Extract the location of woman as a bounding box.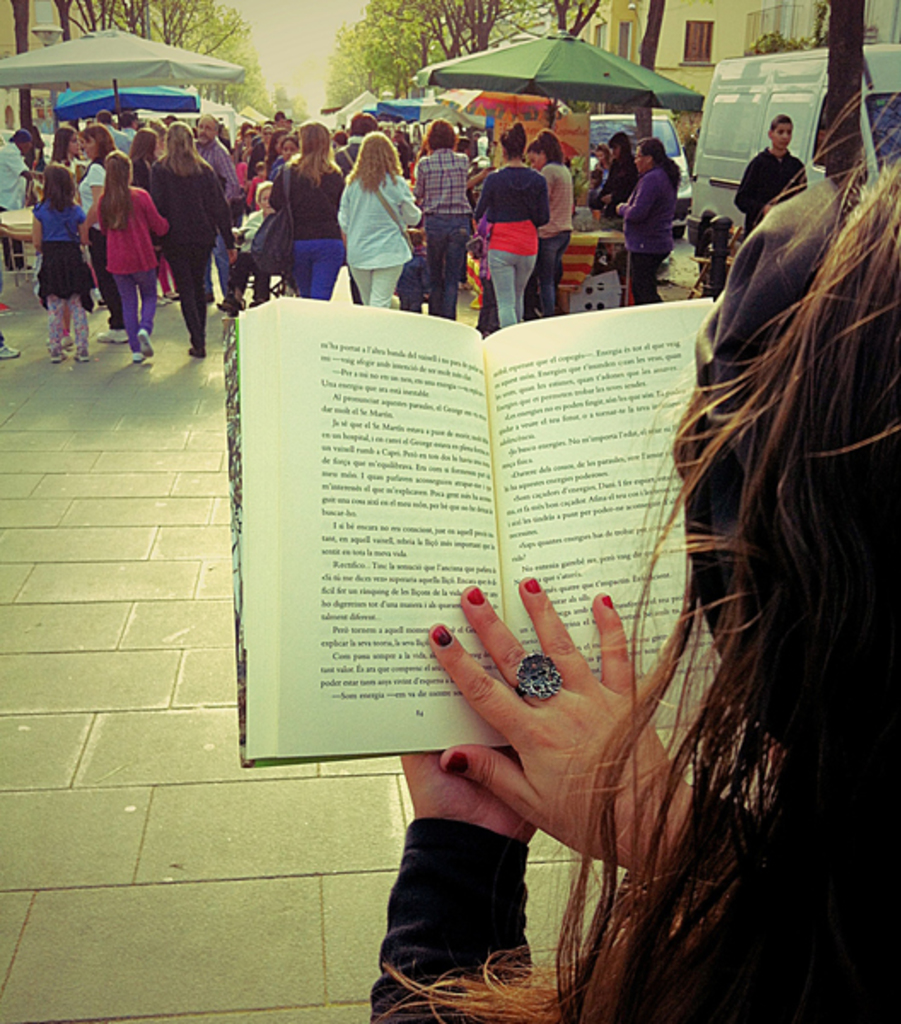
bbox=(468, 114, 549, 335).
